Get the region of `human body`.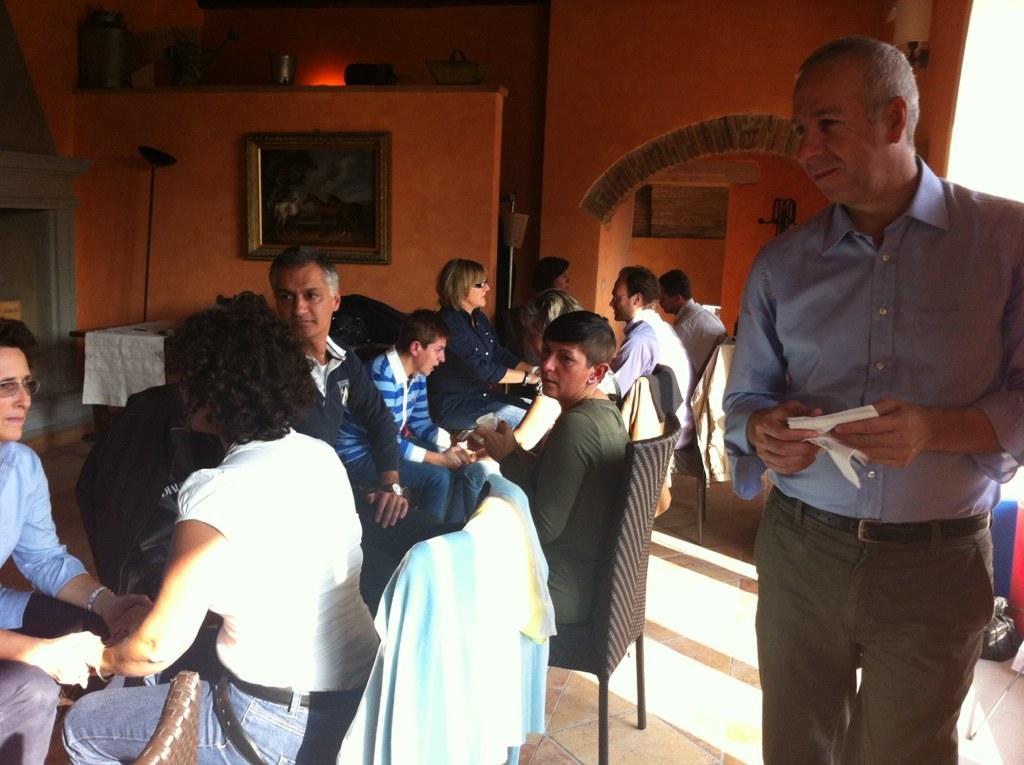
{"left": 269, "top": 234, "right": 452, "bottom": 592}.
